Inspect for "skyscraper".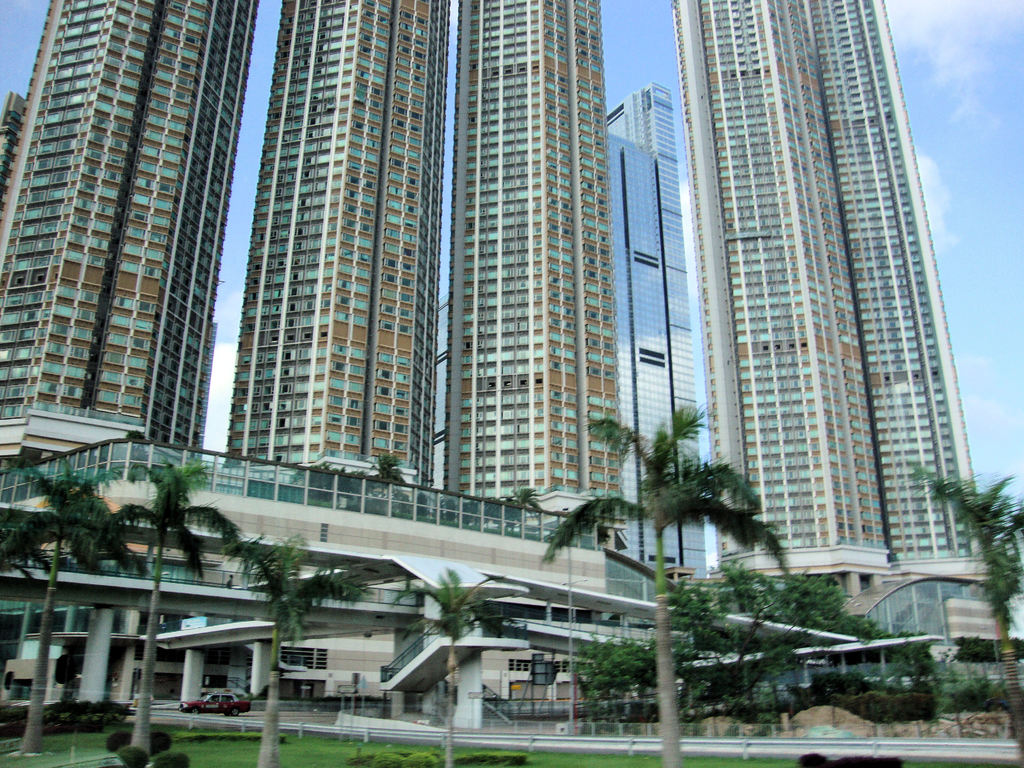
Inspection: {"x1": 461, "y1": 0, "x2": 625, "y2": 508}.
